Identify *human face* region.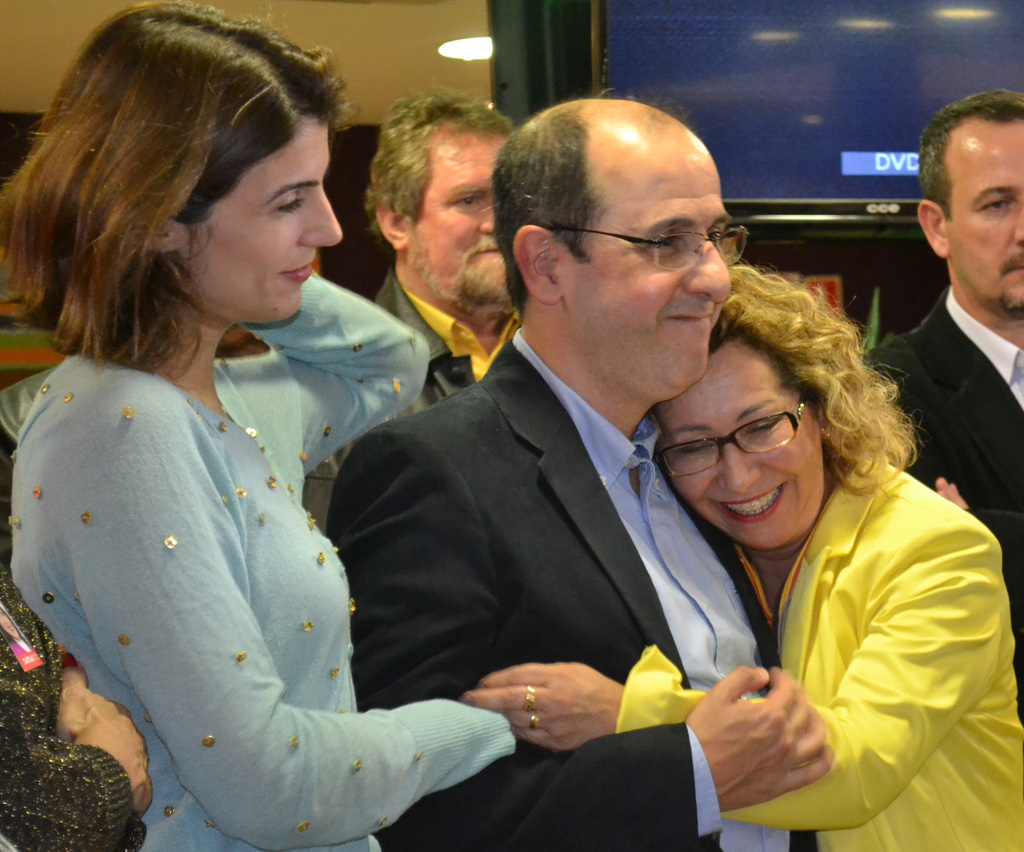
Region: select_region(191, 126, 350, 325).
